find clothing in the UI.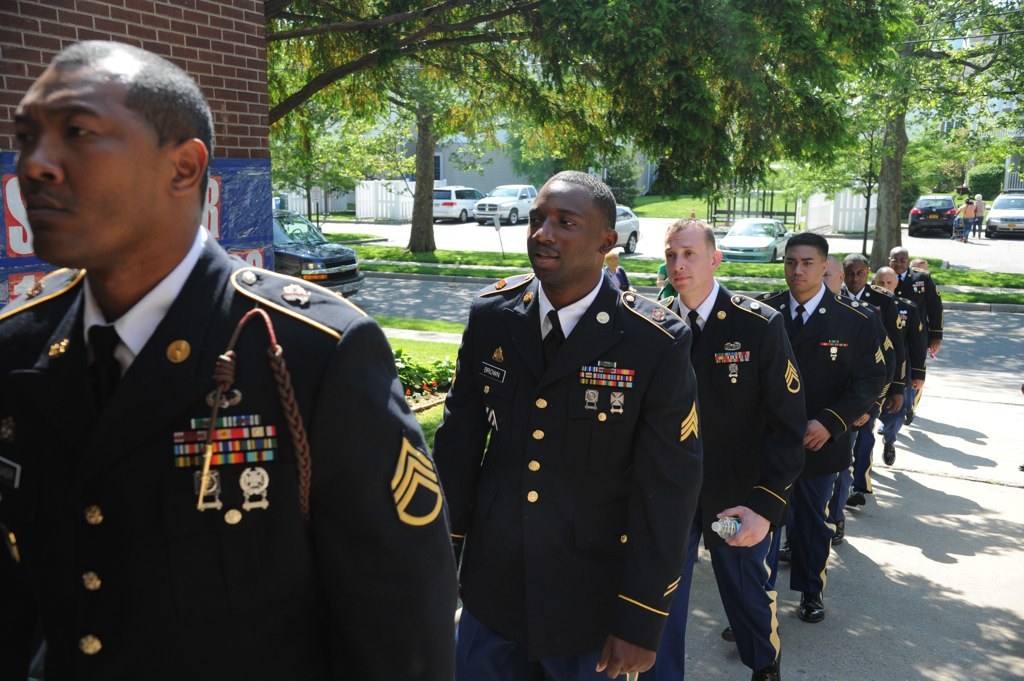
UI element at 432:261:706:680.
